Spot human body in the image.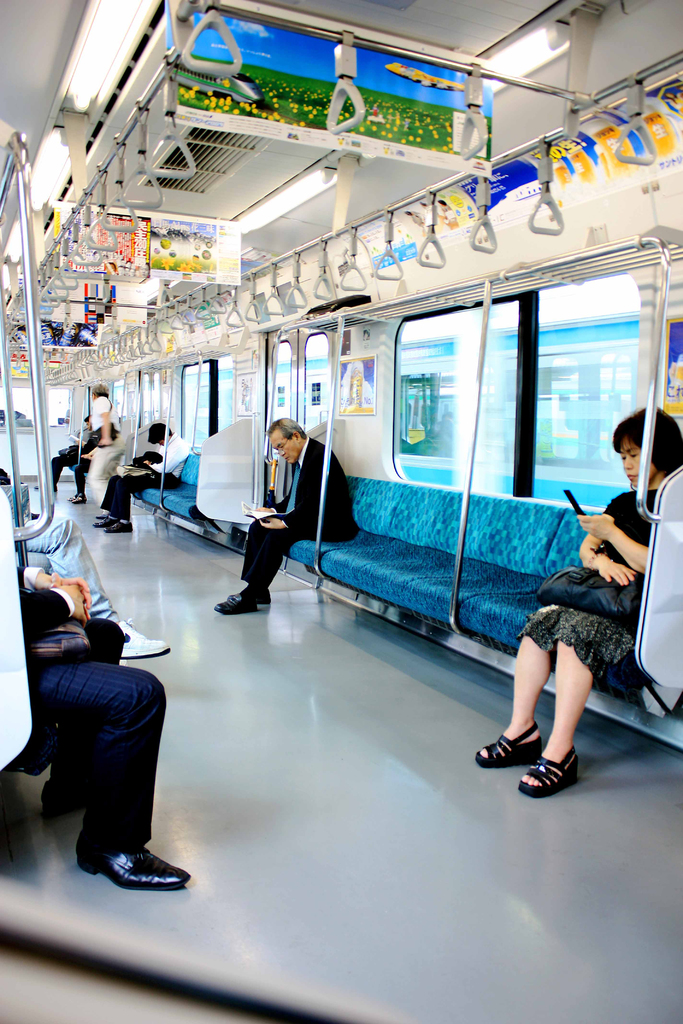
human body found at l=88, t=424, r=190, b=532.
